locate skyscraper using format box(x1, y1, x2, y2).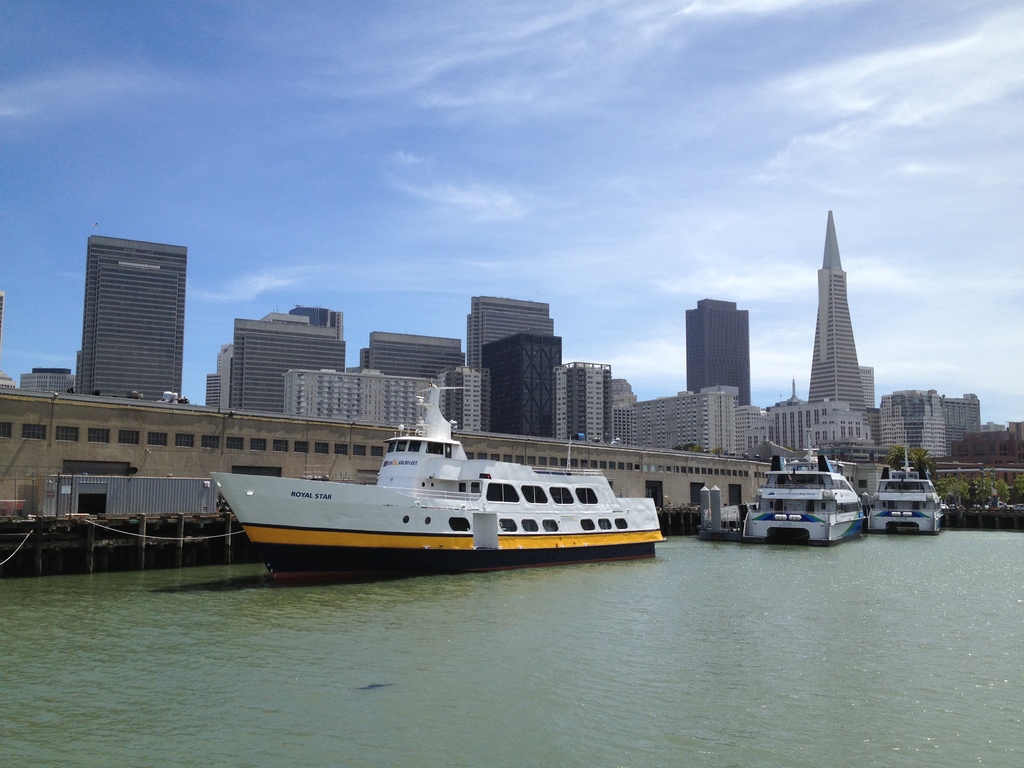
box(460, 297, 549, 433).
